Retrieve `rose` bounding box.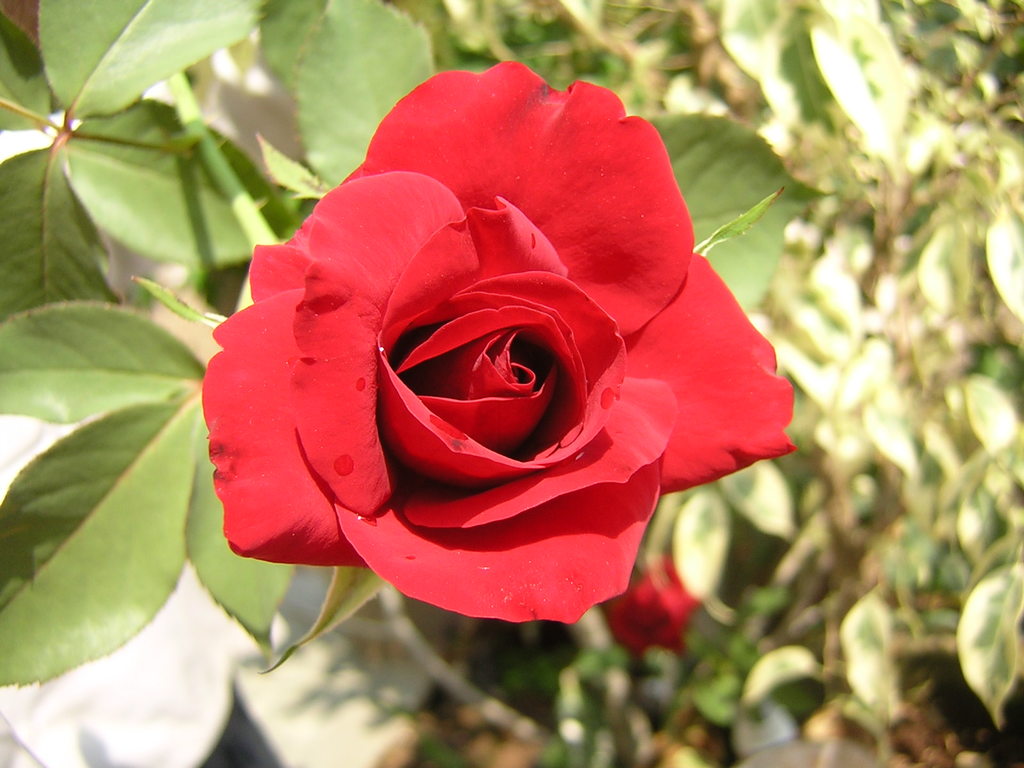
Bounding box: Rect(205, 58, 792, 627).
